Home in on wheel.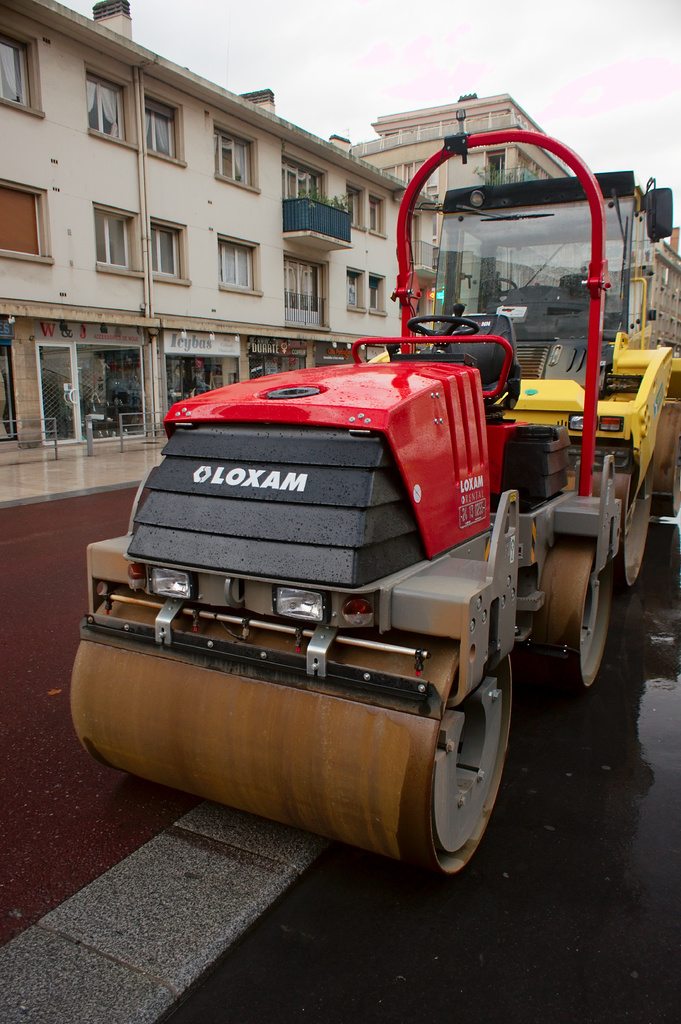
Homed in at bbox(71, 593, 512, 874).
